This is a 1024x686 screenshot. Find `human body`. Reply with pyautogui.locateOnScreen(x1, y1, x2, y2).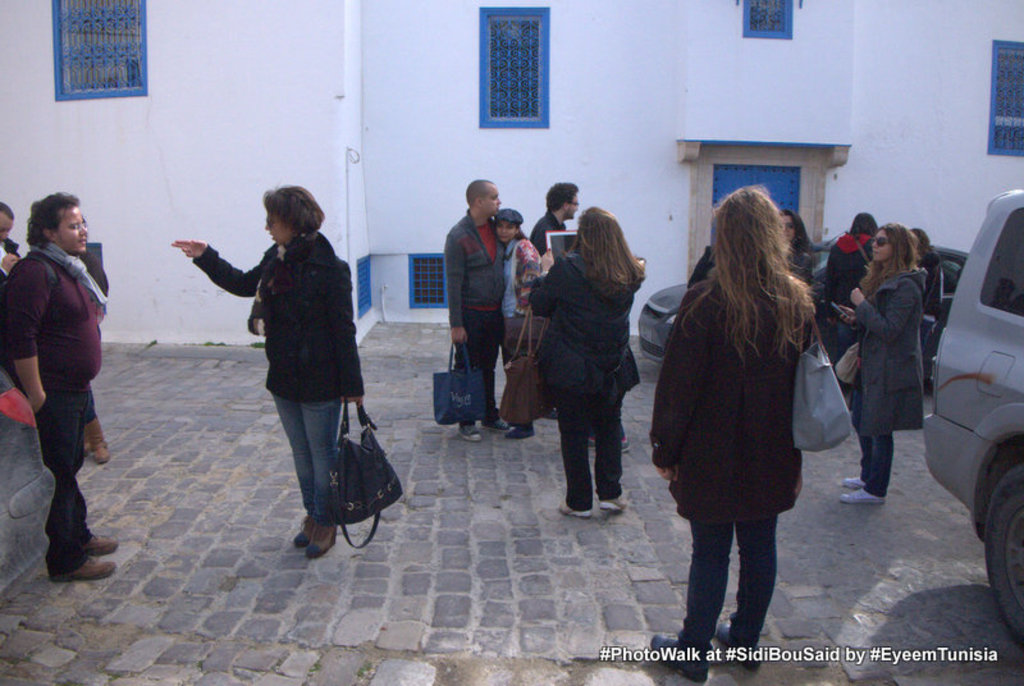
pyautogui.locateOnScreen(0, 246, 118, 585).
